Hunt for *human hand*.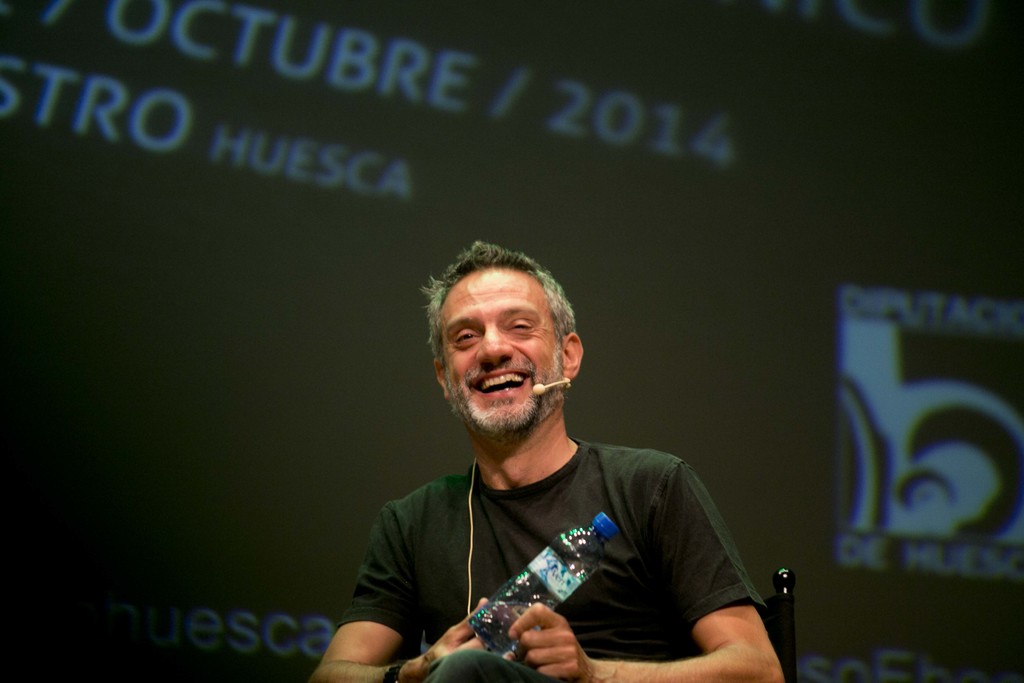
Hunted down at locate(488, 600, 586, 664).
